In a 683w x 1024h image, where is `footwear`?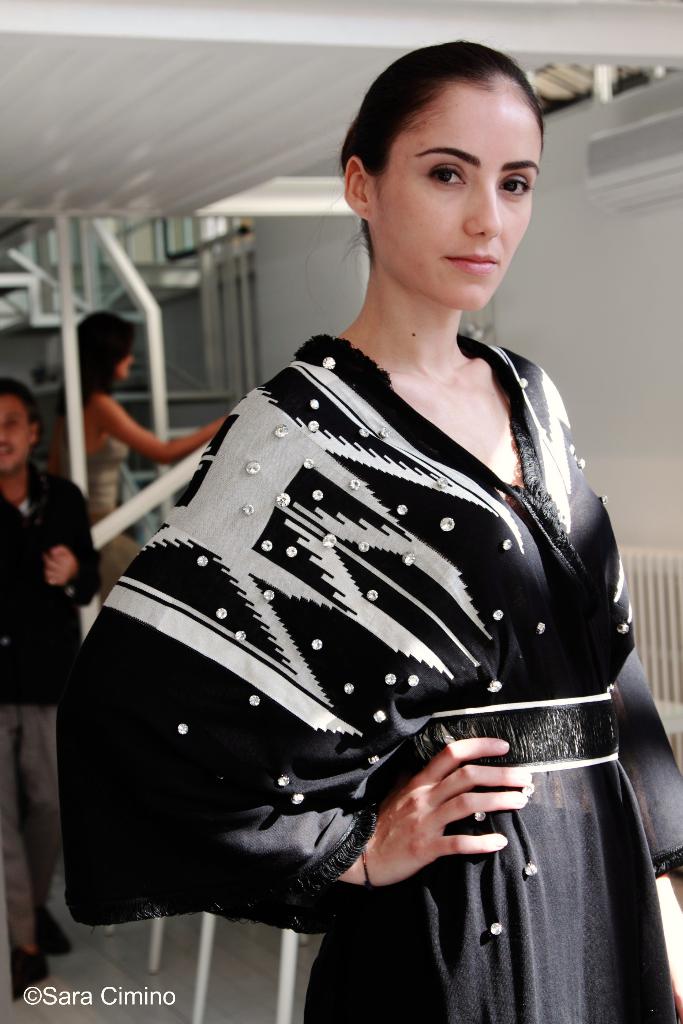
<region>8, 948, 52, 1001</region>.
